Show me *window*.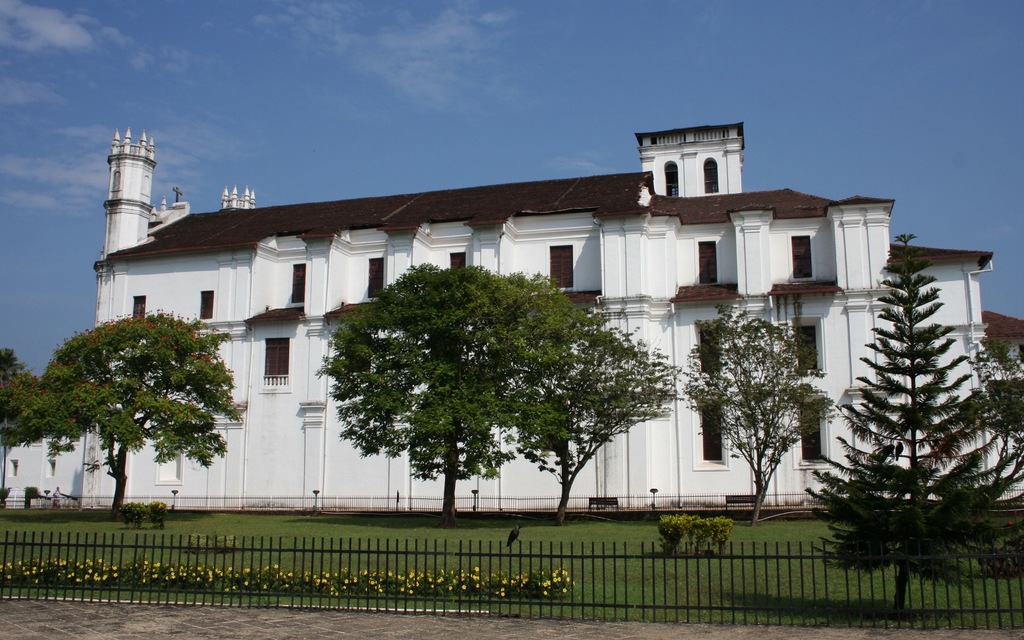
*window* is here: [left=699, top=396, right=725, bottom=468].
